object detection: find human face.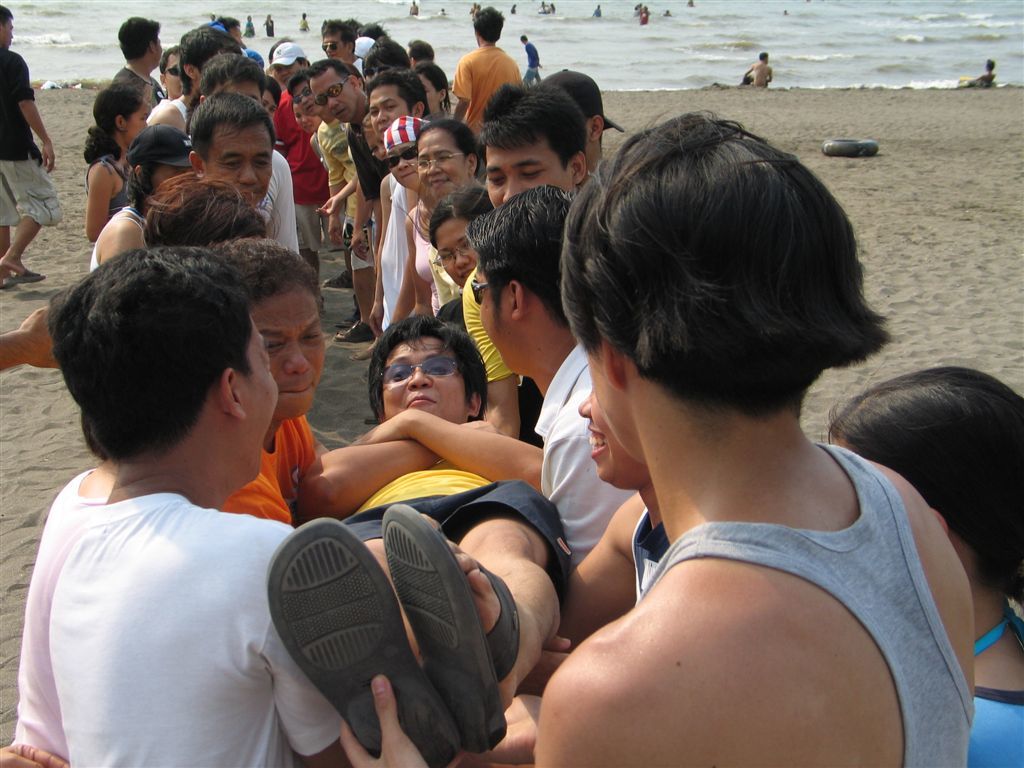
select_region(480, 146, 577, 209).
